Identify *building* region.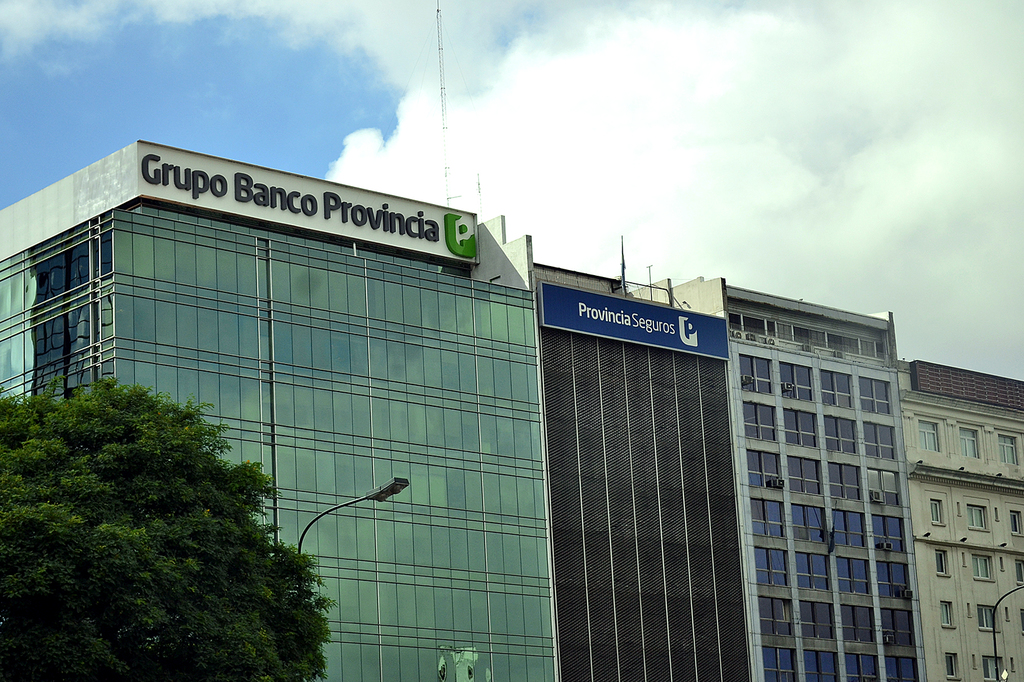
Region: 673 276 925 681.
